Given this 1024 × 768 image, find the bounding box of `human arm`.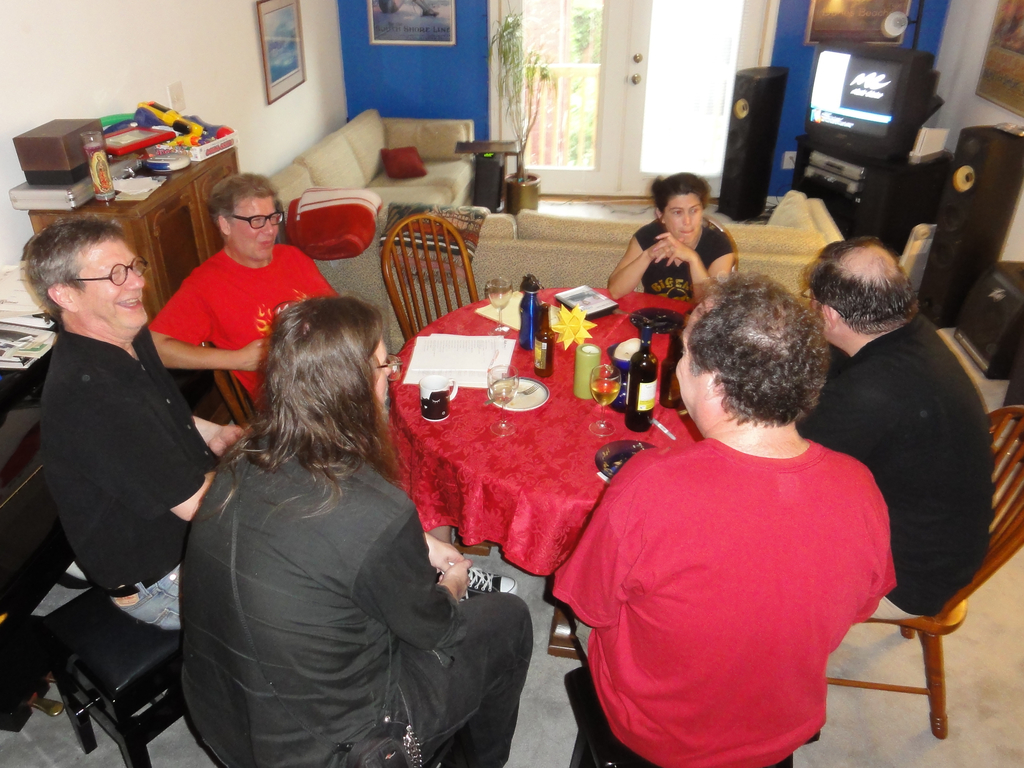
rect(147, 275, 268, 368).
